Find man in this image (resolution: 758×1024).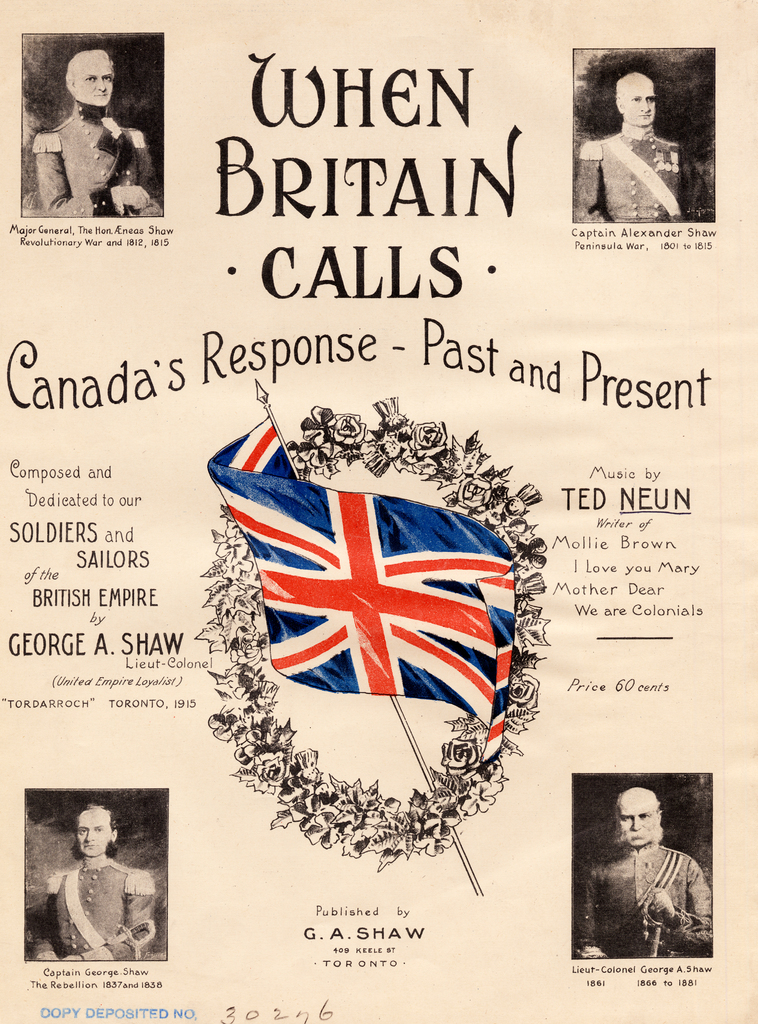
rect(576, 70, 711, 225).
